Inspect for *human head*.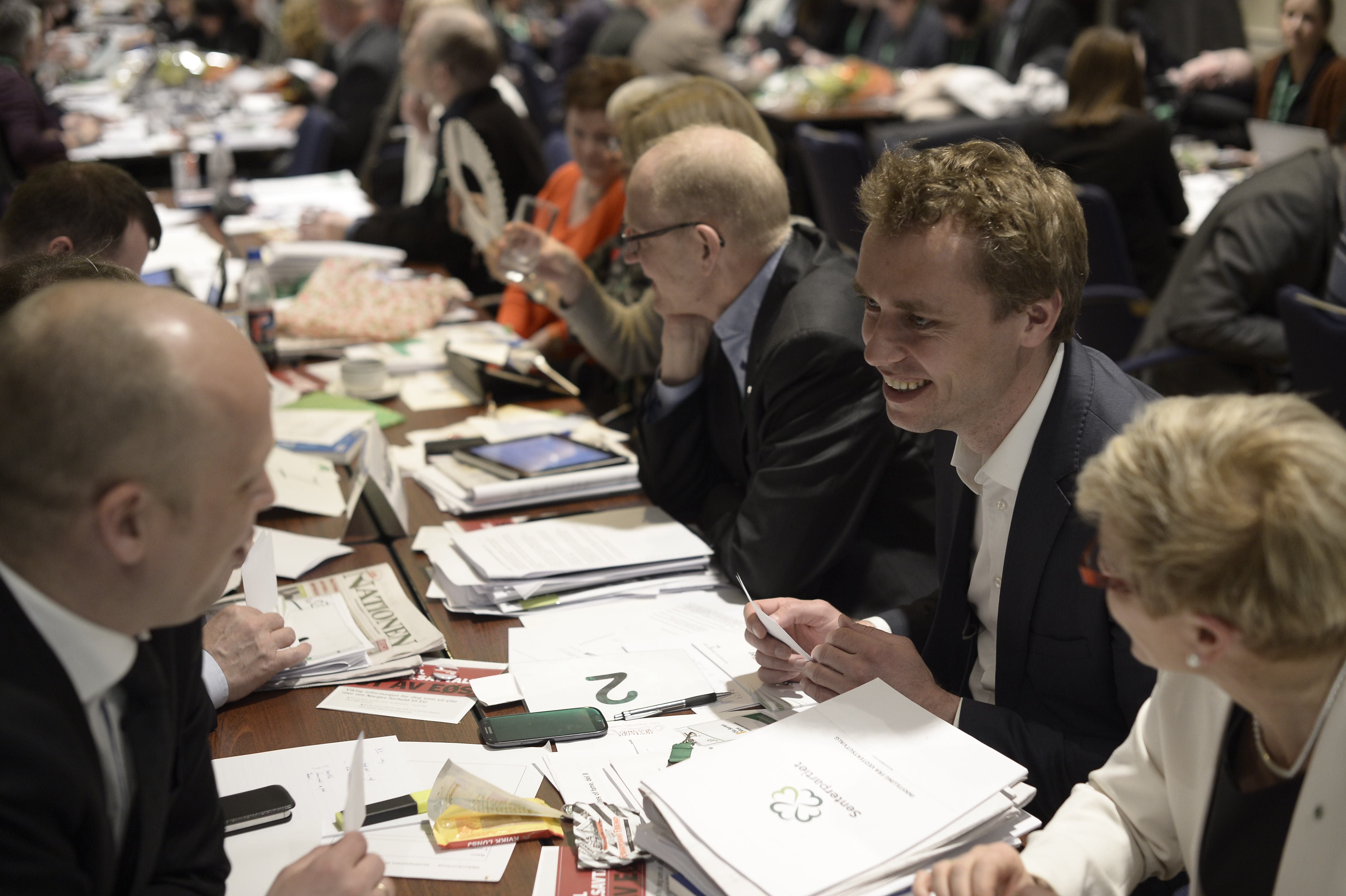
Inspection: <region>106, 0, 138, 28</region>.
